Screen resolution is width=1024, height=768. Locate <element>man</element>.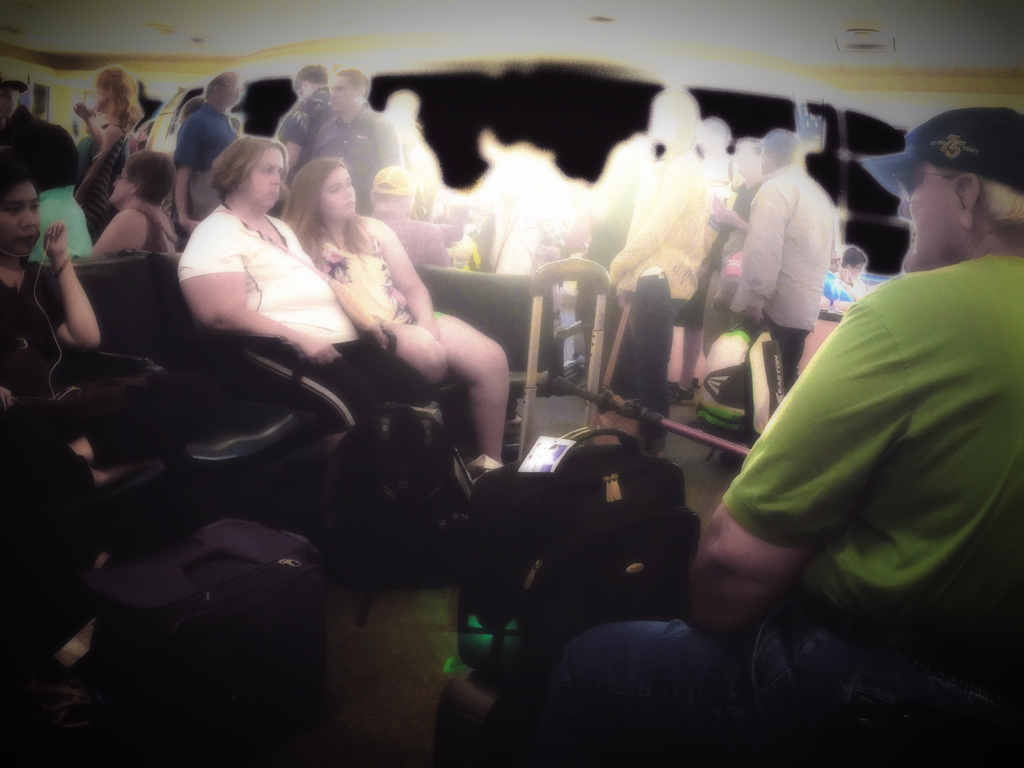
<bbox>311, 72, 404, 213</bbox>.
